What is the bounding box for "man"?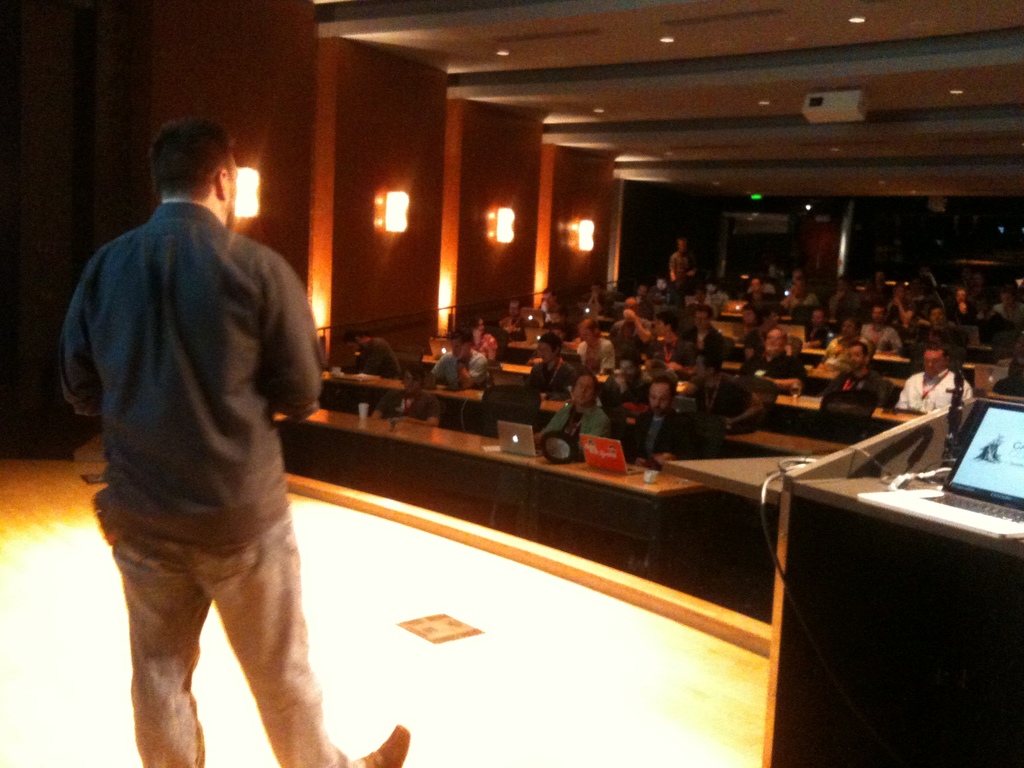
bbox(865, 300, 906, 358).
